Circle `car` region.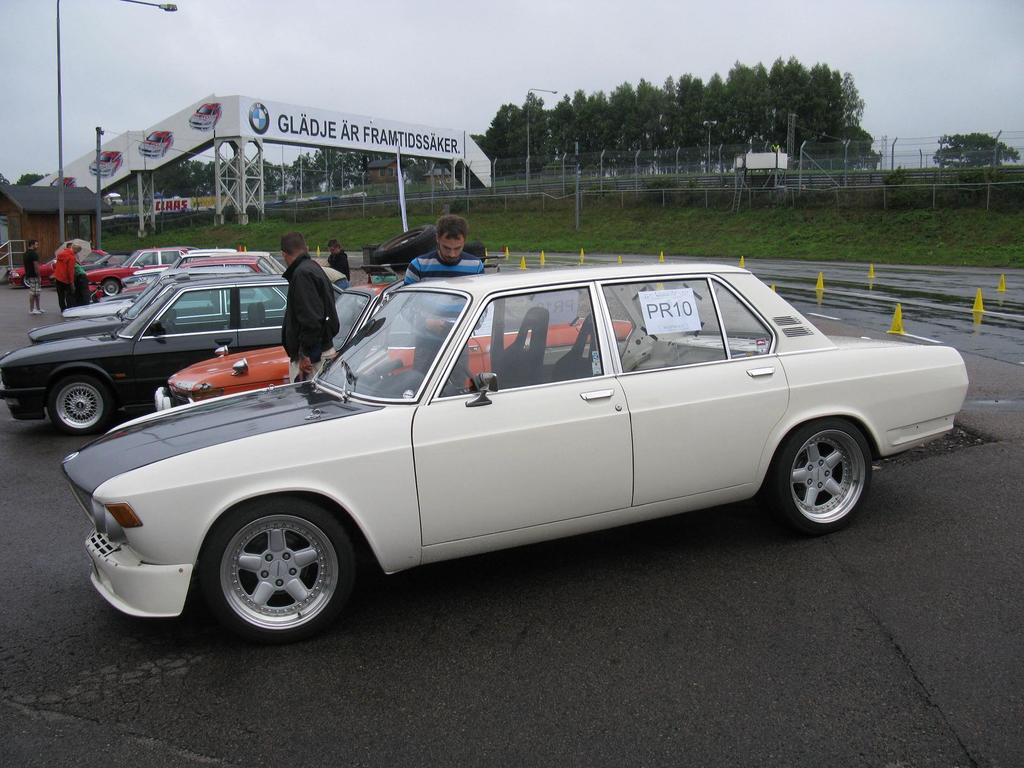
Region: (x1=58, y1=254, x2=964, y2=647).
